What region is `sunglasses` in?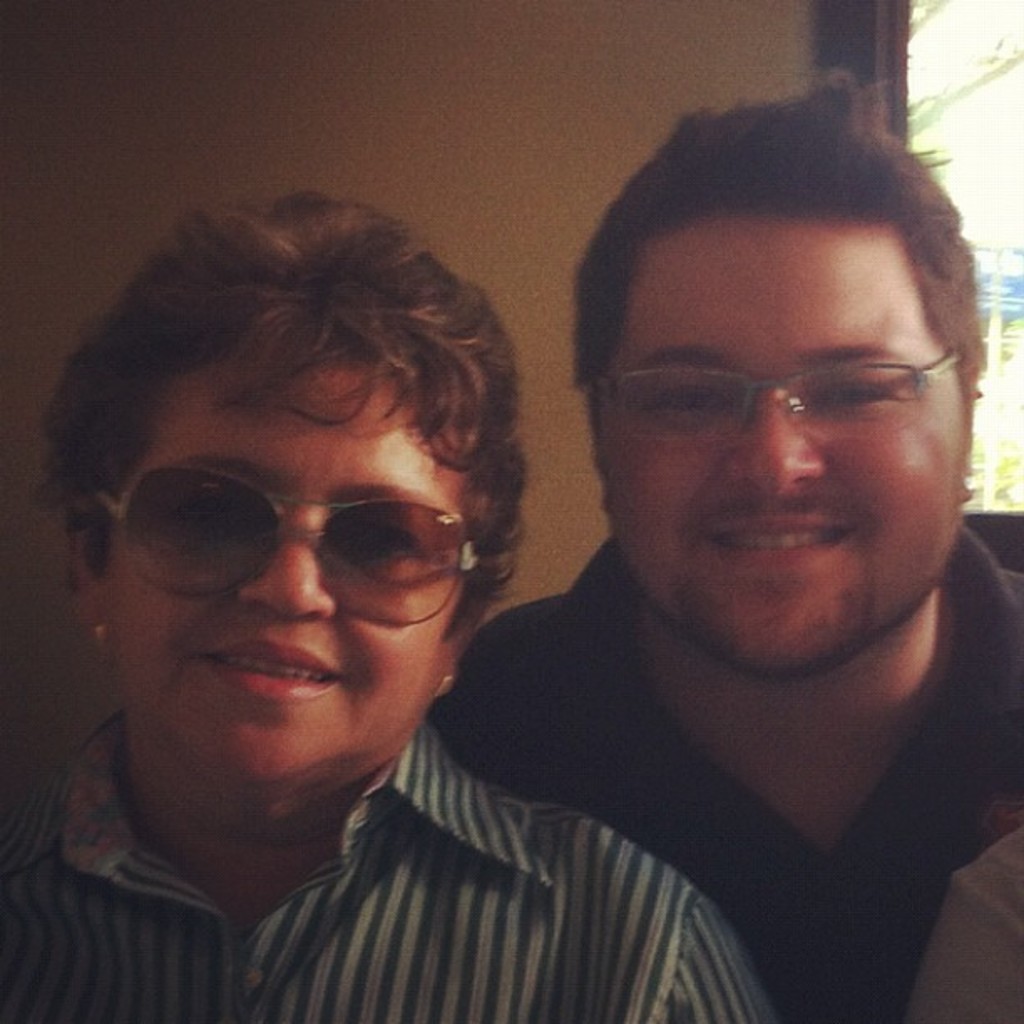
[left=72, top=445, right=497, bottom=644].
